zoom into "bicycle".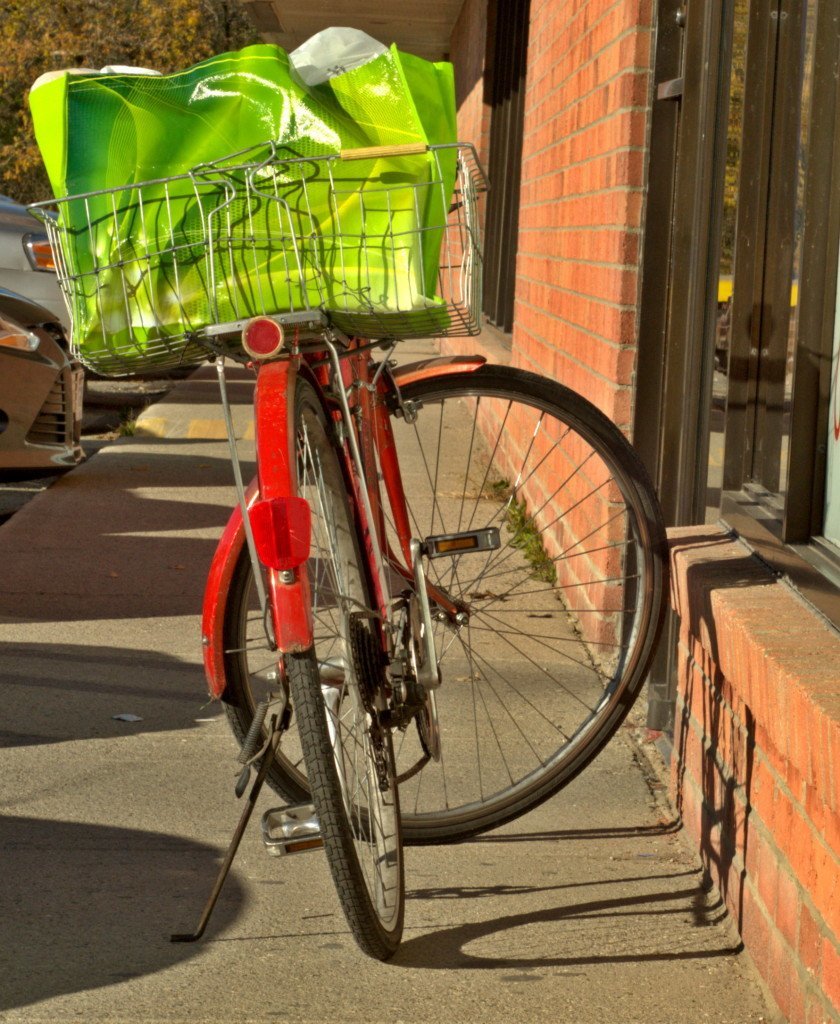
Zoom target: BBox(177, 92, 692, 944).
